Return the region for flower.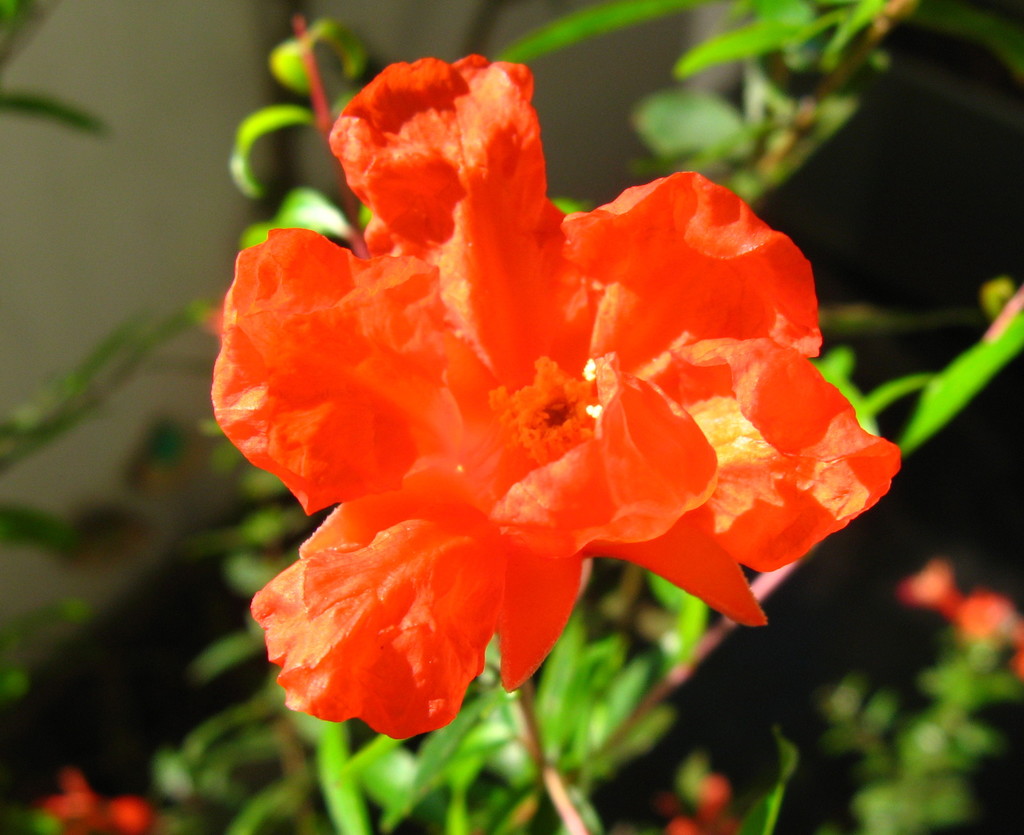
28,767,159,834.
